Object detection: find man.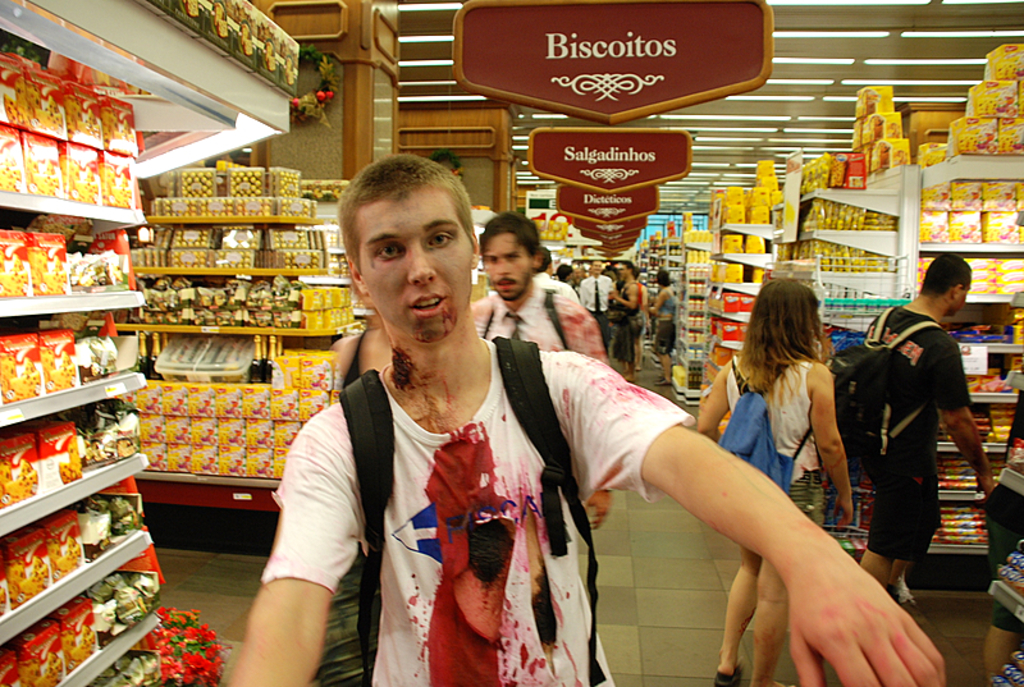
box=[579, 260, 616, 356].
